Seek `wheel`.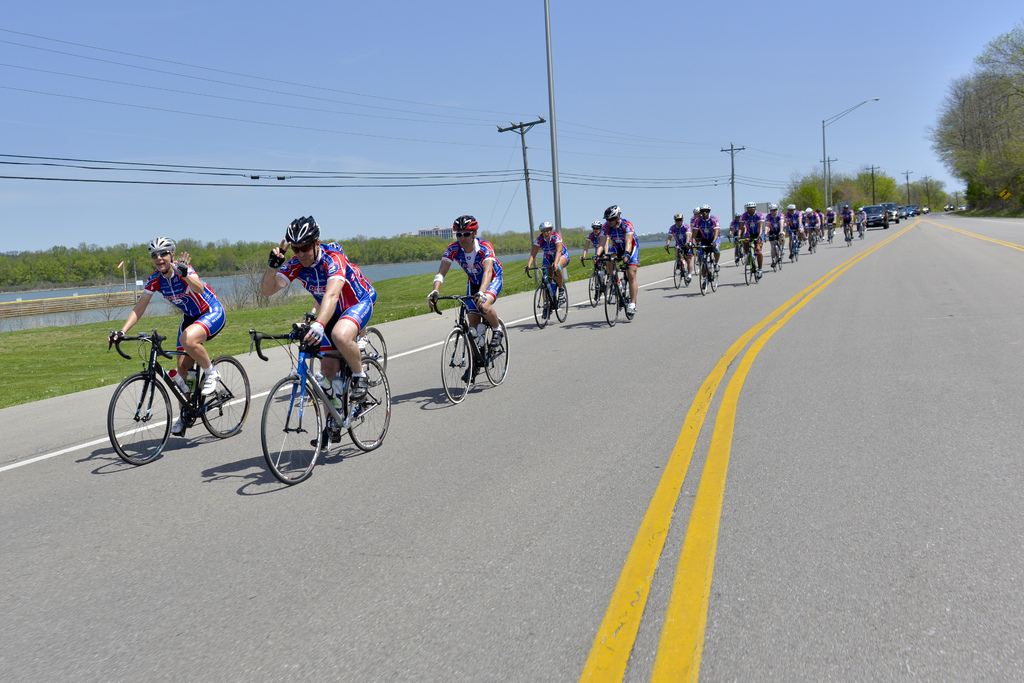
crop(731, 243, 745, 270).
